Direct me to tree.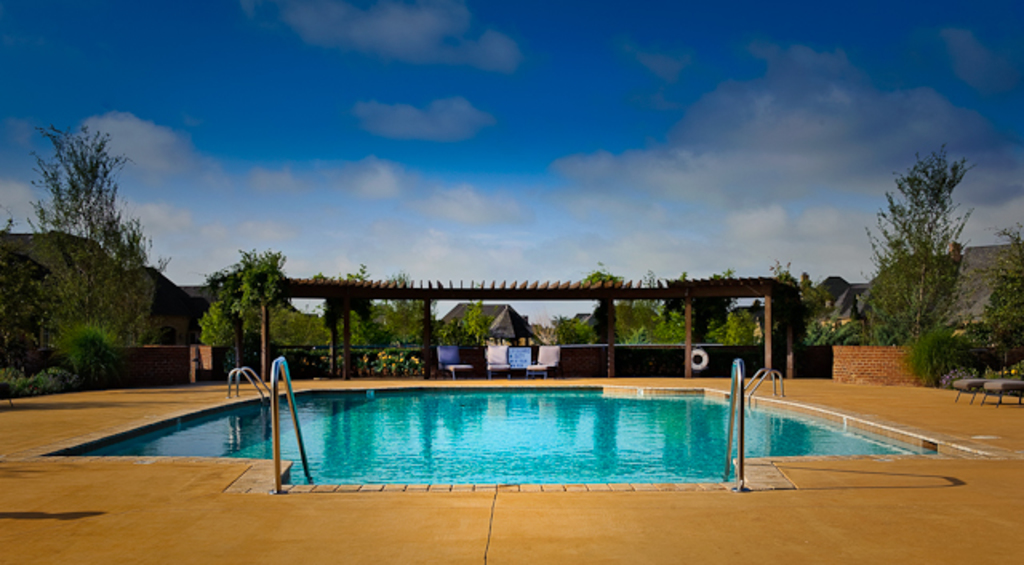
Direction: left=58, top=312, right=110, bottom=391.
